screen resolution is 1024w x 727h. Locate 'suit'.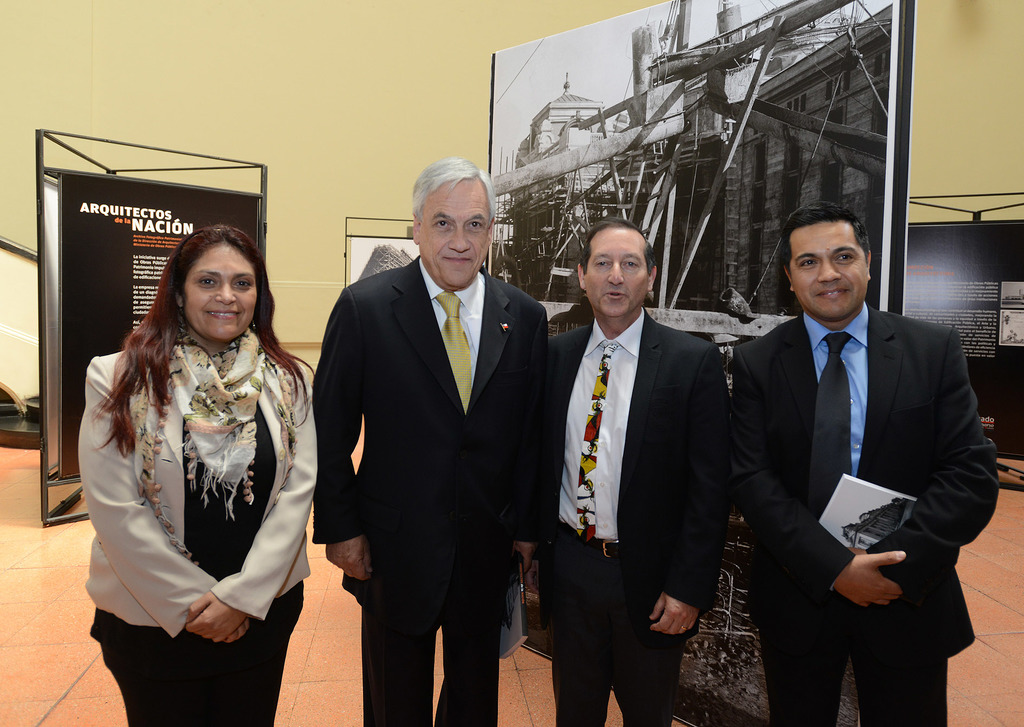
l=729, t=301, r=999, b=726.
